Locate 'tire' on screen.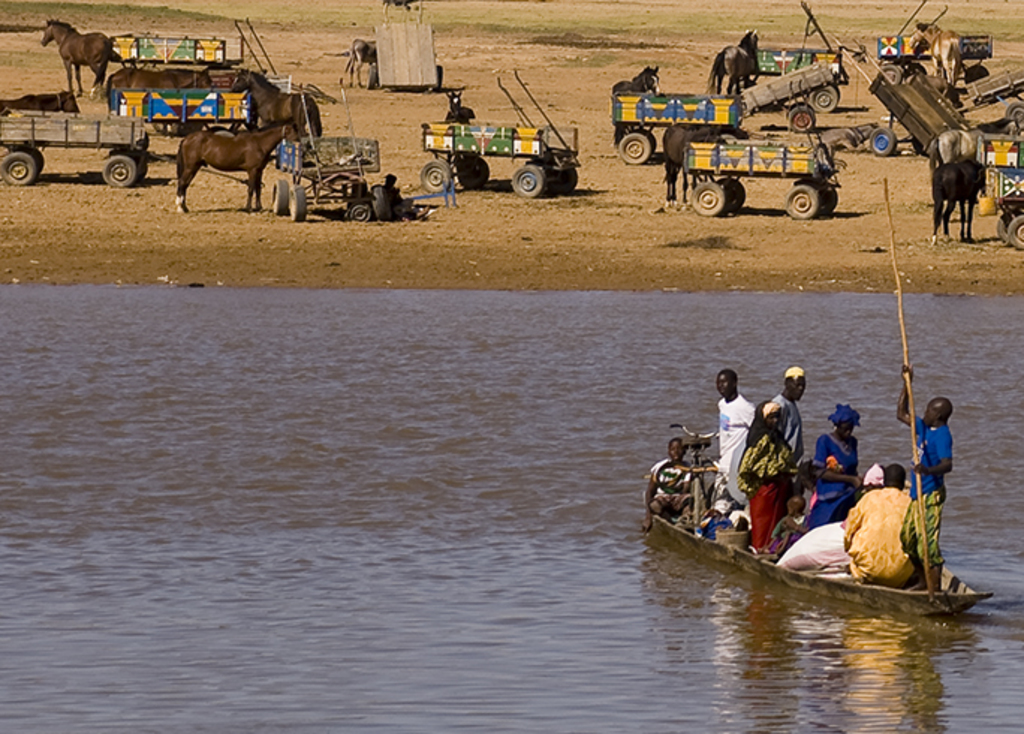
On screen at crop(0, 153, 39, 184).
